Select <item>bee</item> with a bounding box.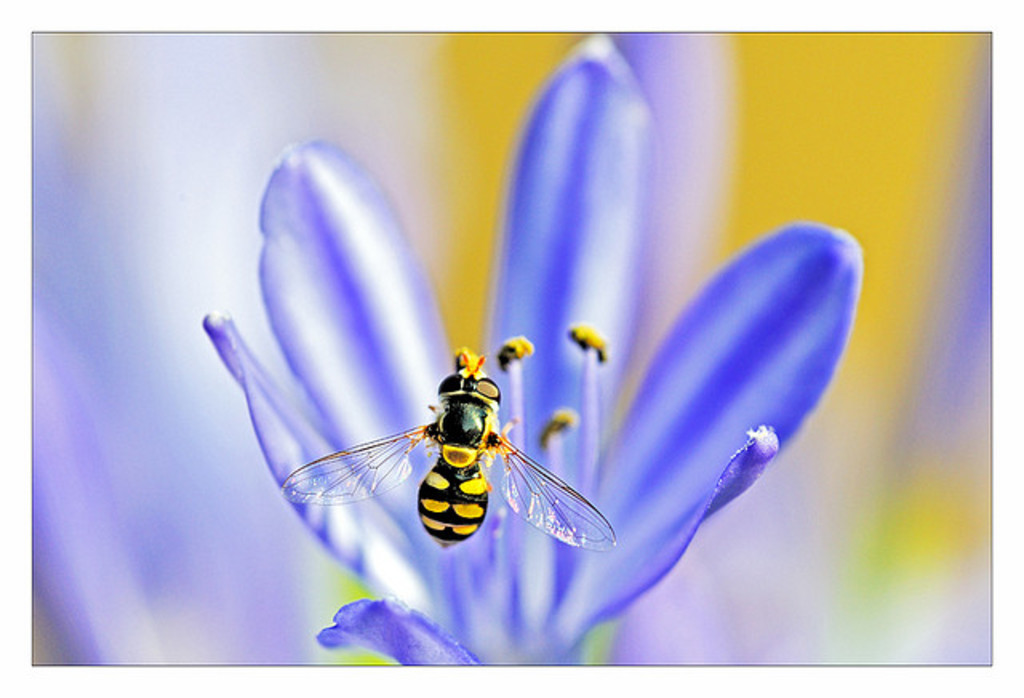
region(261, 322, 630, 560).
